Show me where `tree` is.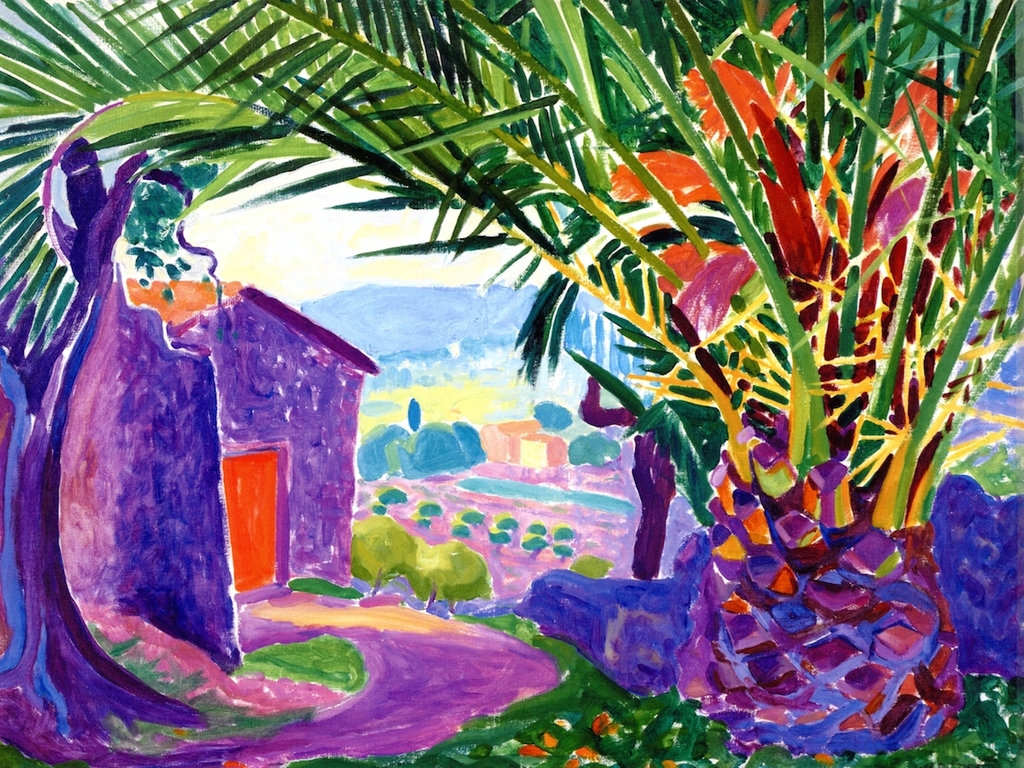
`tree` is at left=0, top=0, right=1023, bottom=762.
